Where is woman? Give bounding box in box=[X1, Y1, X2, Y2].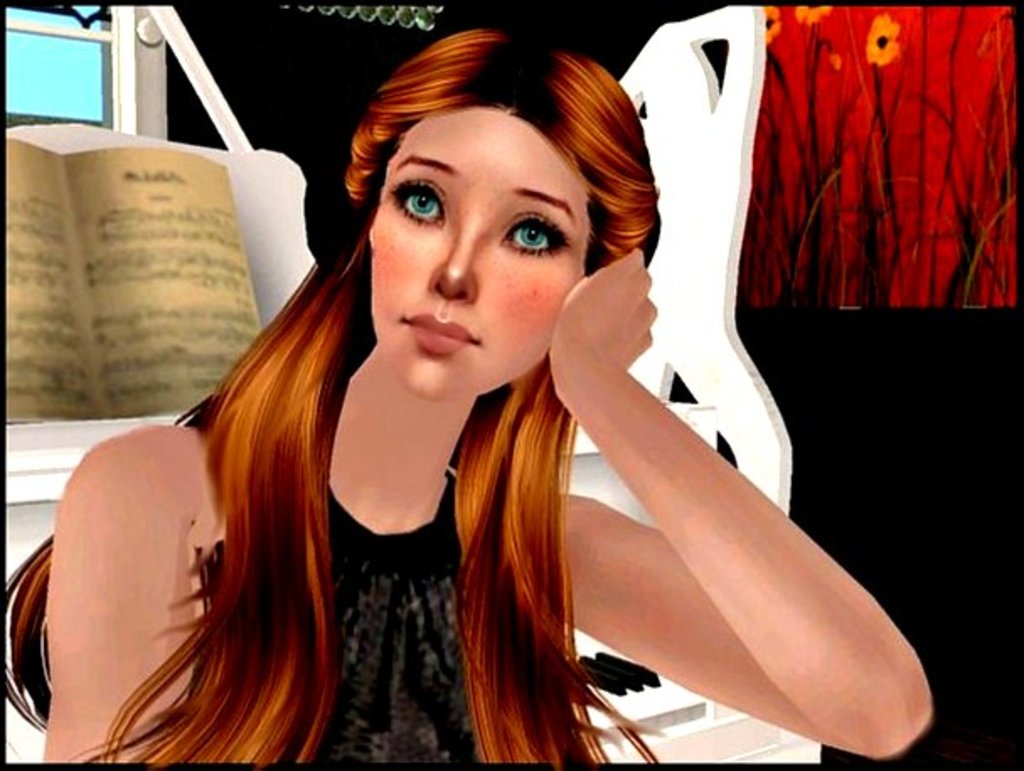
box=[27, 30, 947, 769].
